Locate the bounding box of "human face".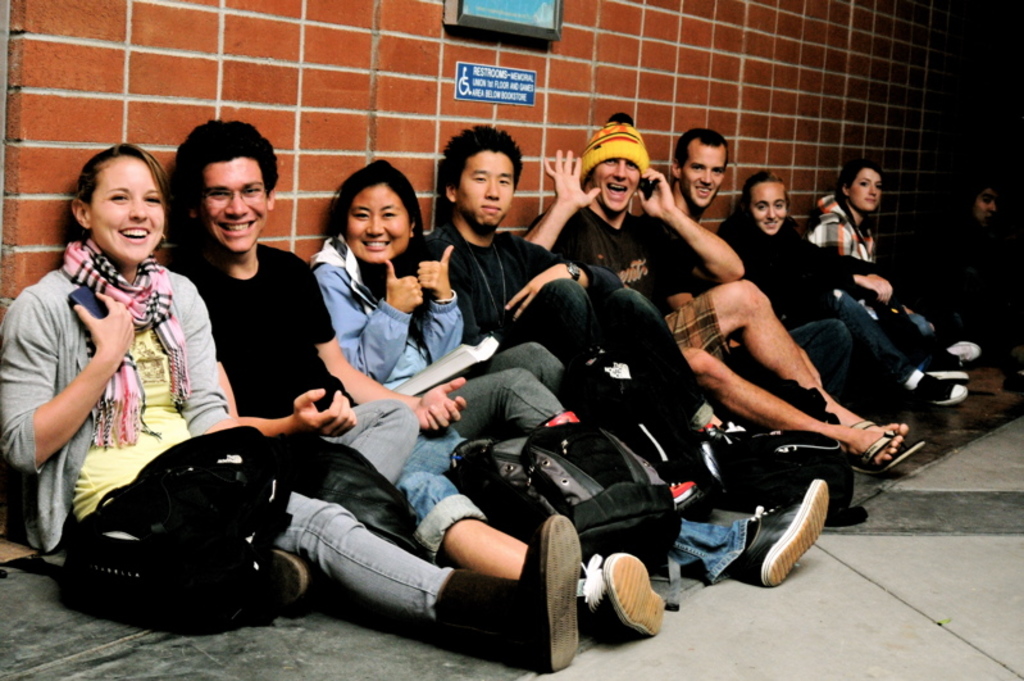
Bounding box: 92,159,164,262.
